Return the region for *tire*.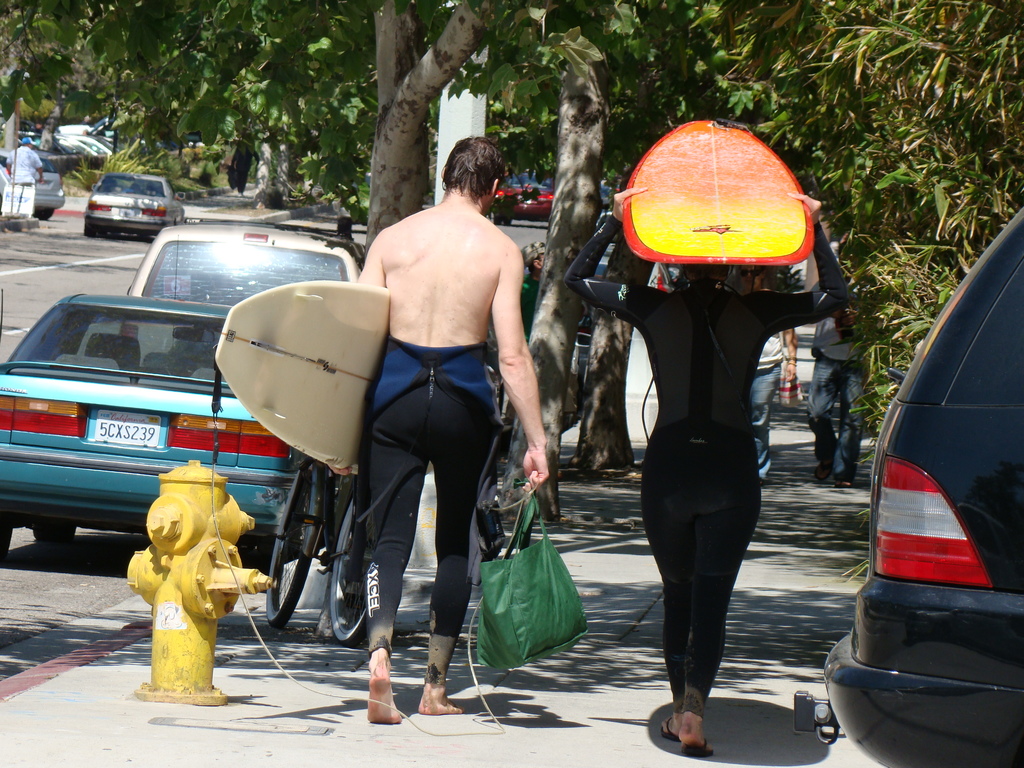
region(504, 208, 515, 225).
